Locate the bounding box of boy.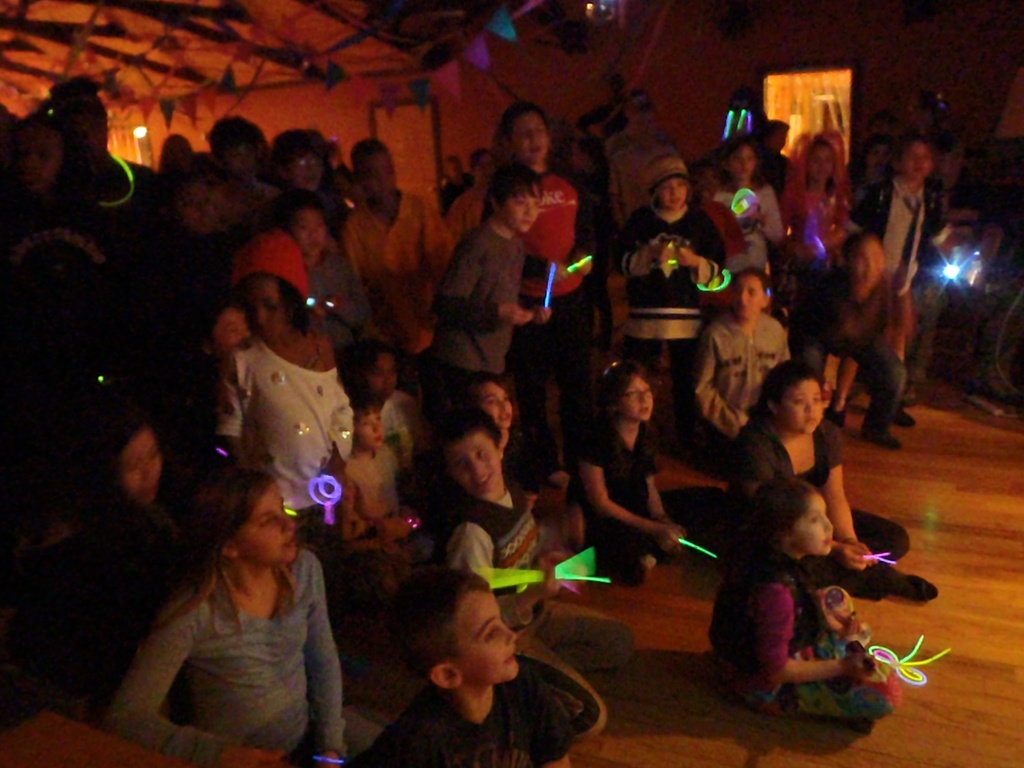
Bounding box: rect(335, 393, 438, 595).
